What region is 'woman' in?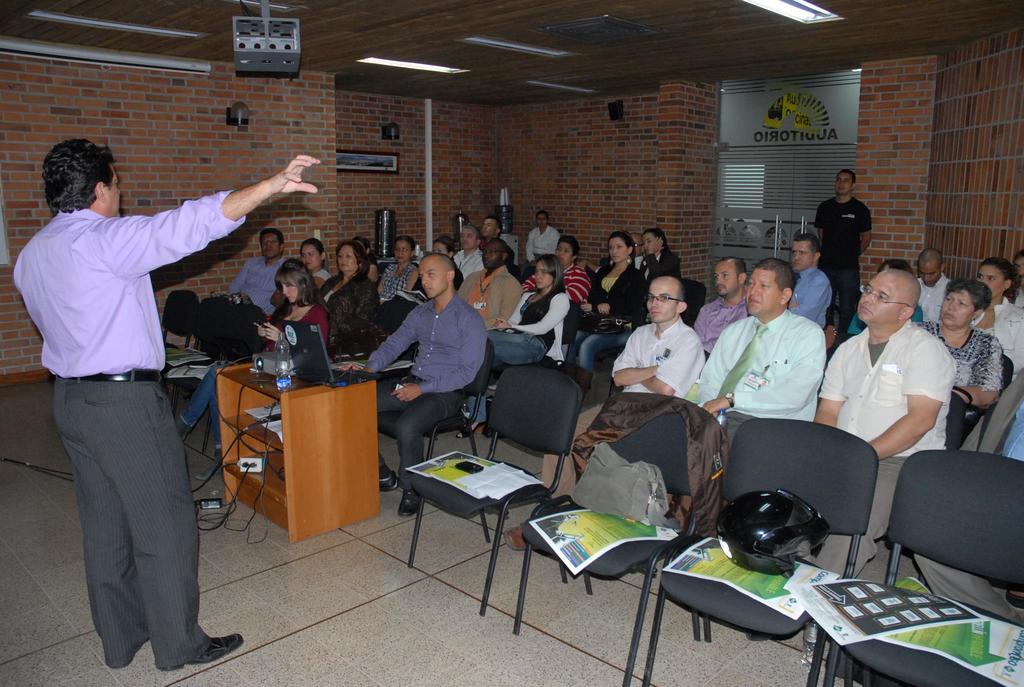
box=[272, 235, 333, 318].
